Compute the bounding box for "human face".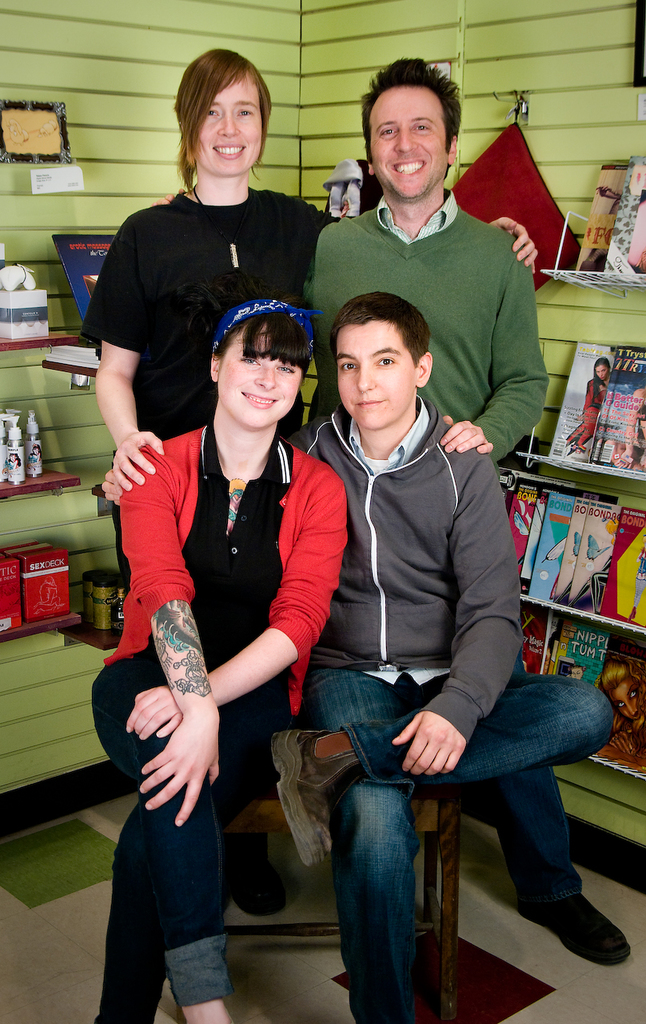
l=190, t=86, r=264, b=176.
